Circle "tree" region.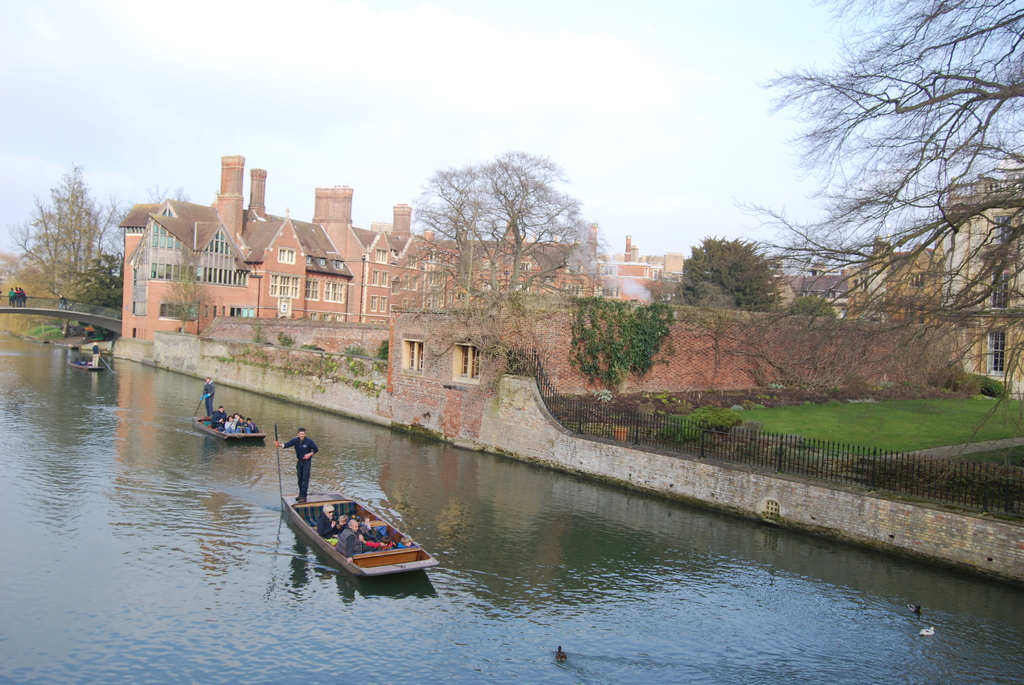
Region: (x1=0, y1=161, x2=124, y2=322).
